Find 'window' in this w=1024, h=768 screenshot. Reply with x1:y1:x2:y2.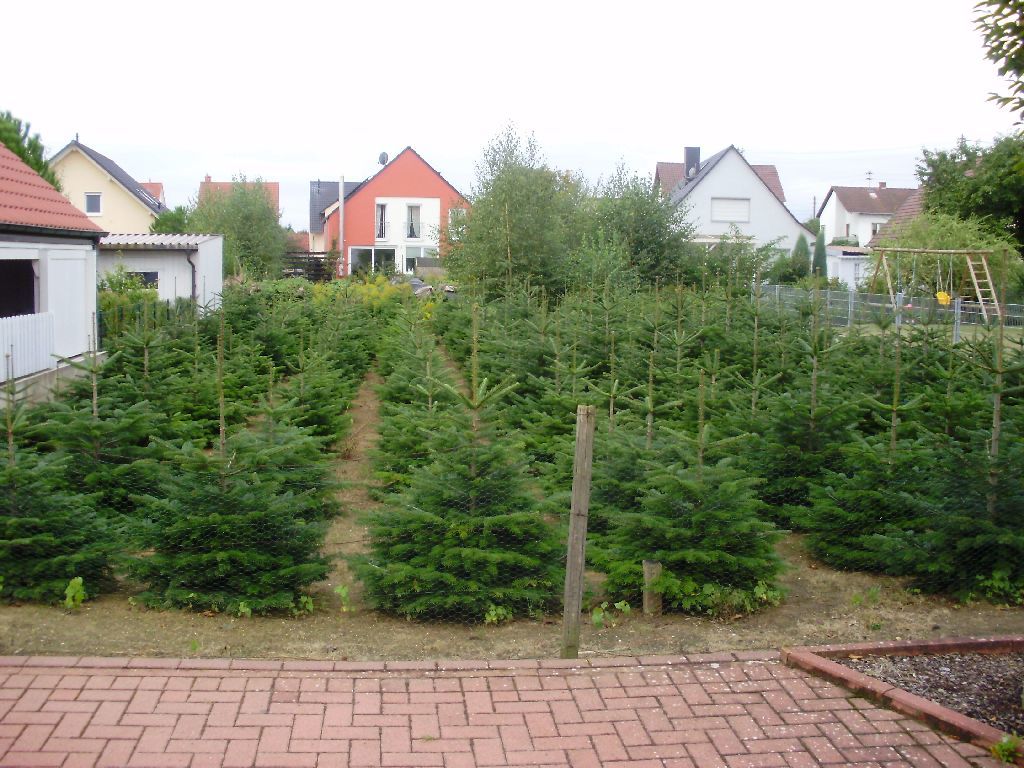
409:206:420:245.
